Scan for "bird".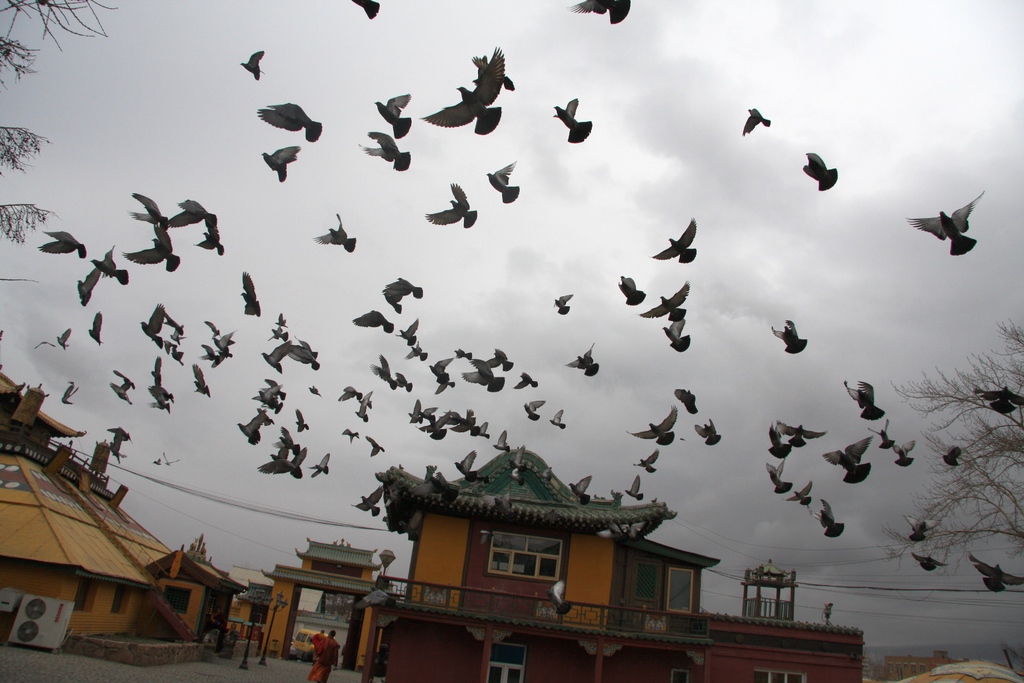
Scan result: (646,215,699,265).
